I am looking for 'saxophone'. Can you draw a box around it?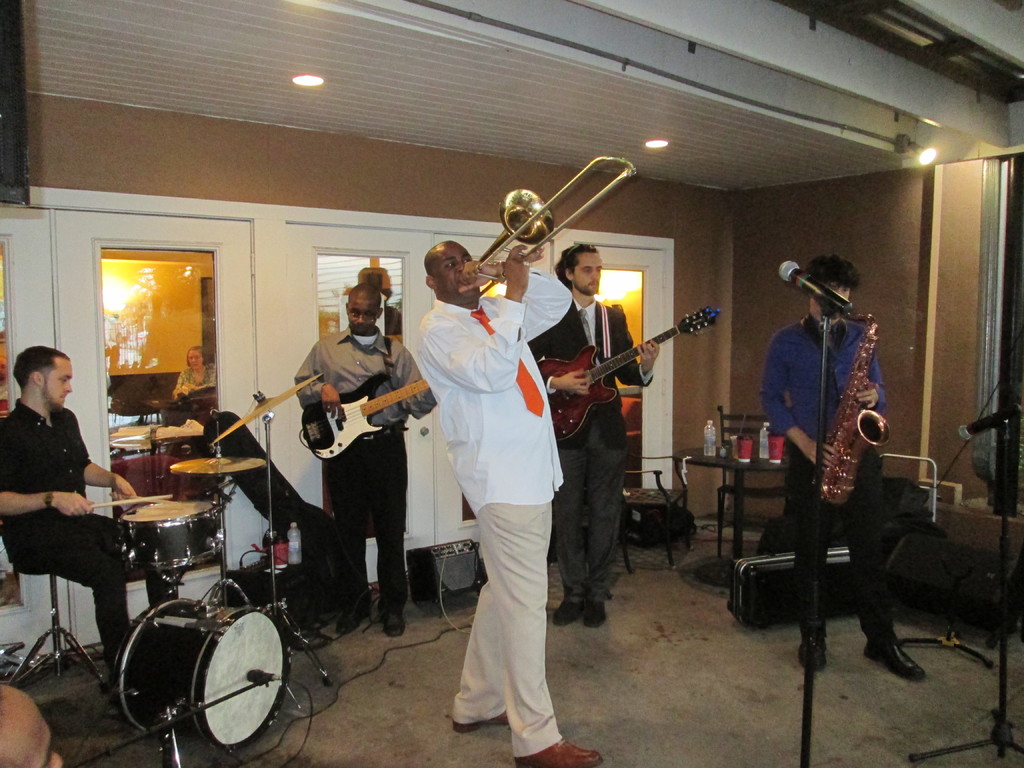
Sure, the bounding box is (x1=817, y1=301, x2=892, y2=502).
